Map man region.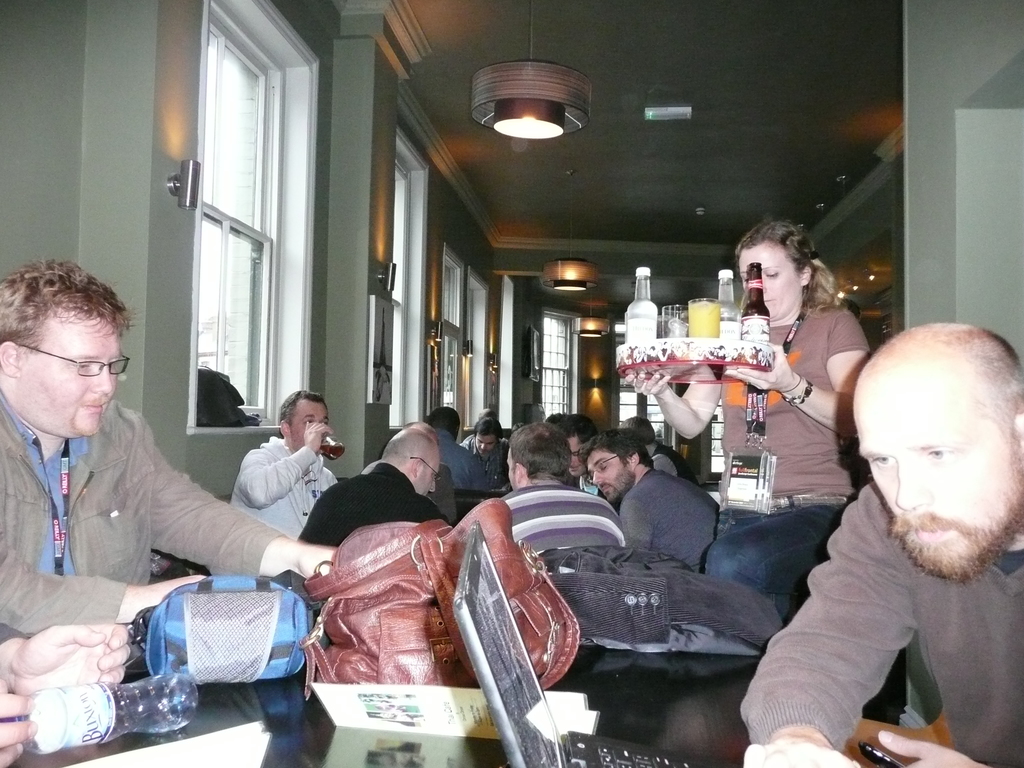
Mapped to detection(0, 260, 335, 697).
